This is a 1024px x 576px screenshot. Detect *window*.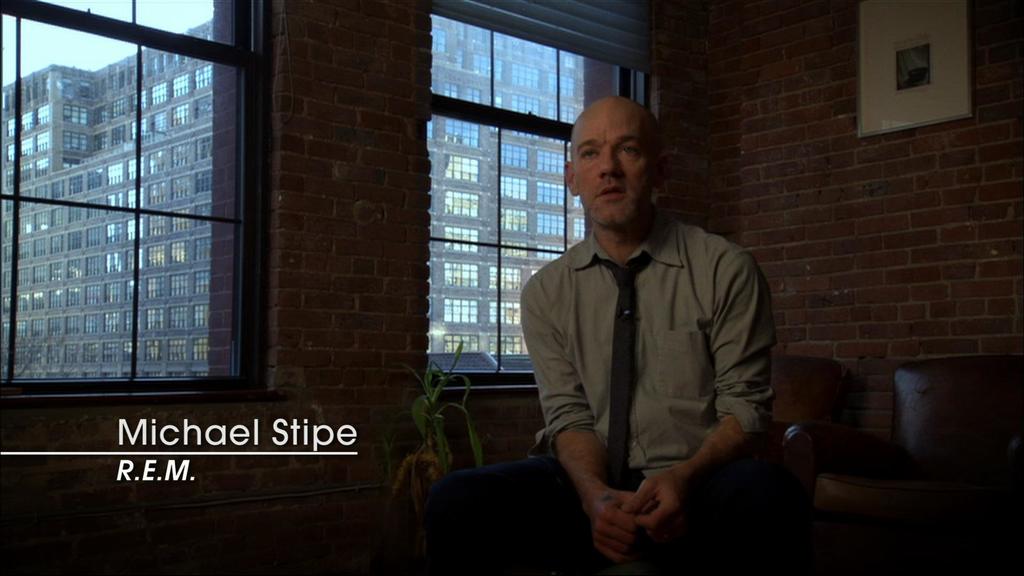
pyautogui.locateOnScreen(444, 329, 484, 360).
